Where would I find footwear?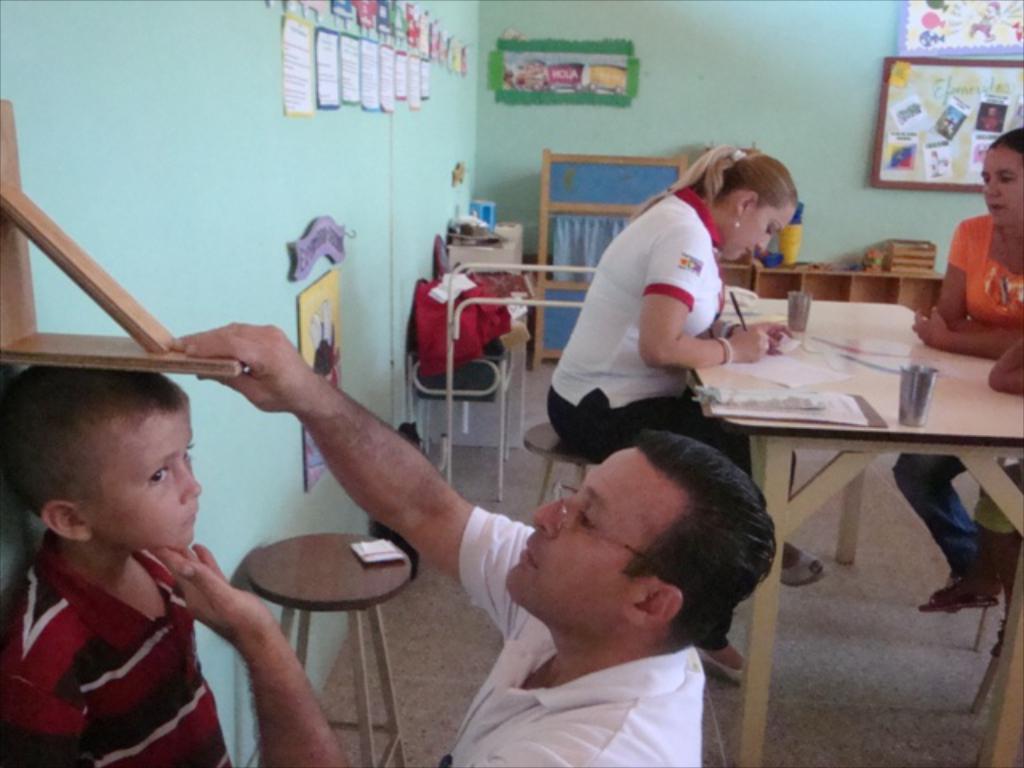
At 778/547/829/589.
